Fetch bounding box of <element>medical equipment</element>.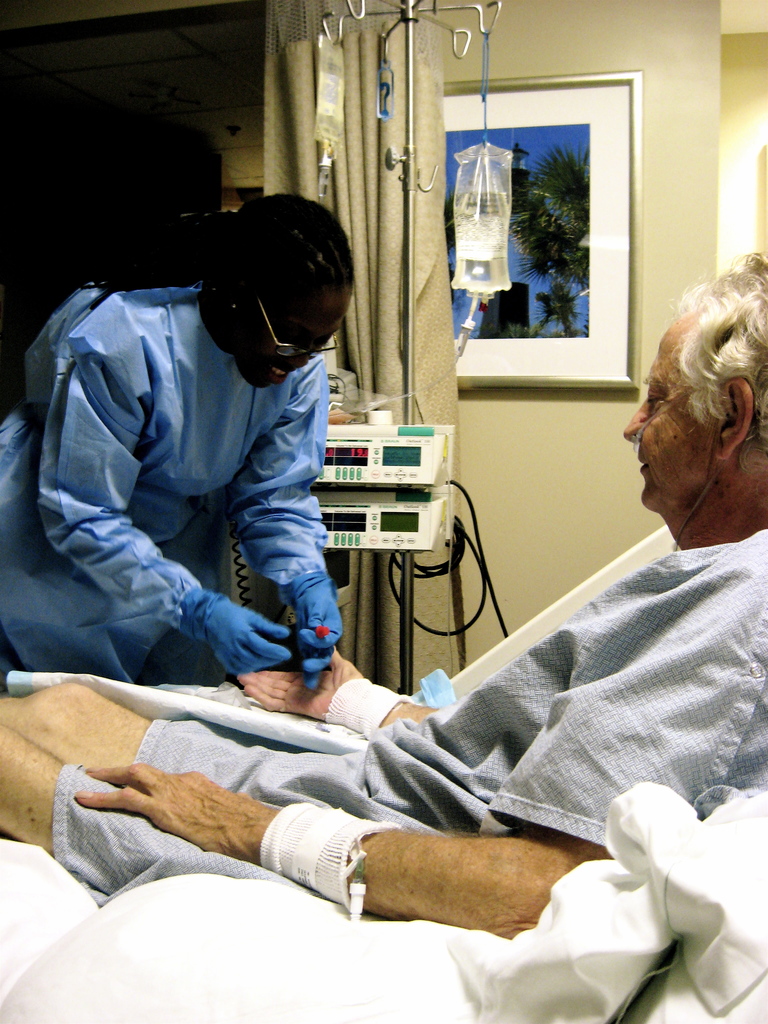
Bbox: [321,399,456,696].
